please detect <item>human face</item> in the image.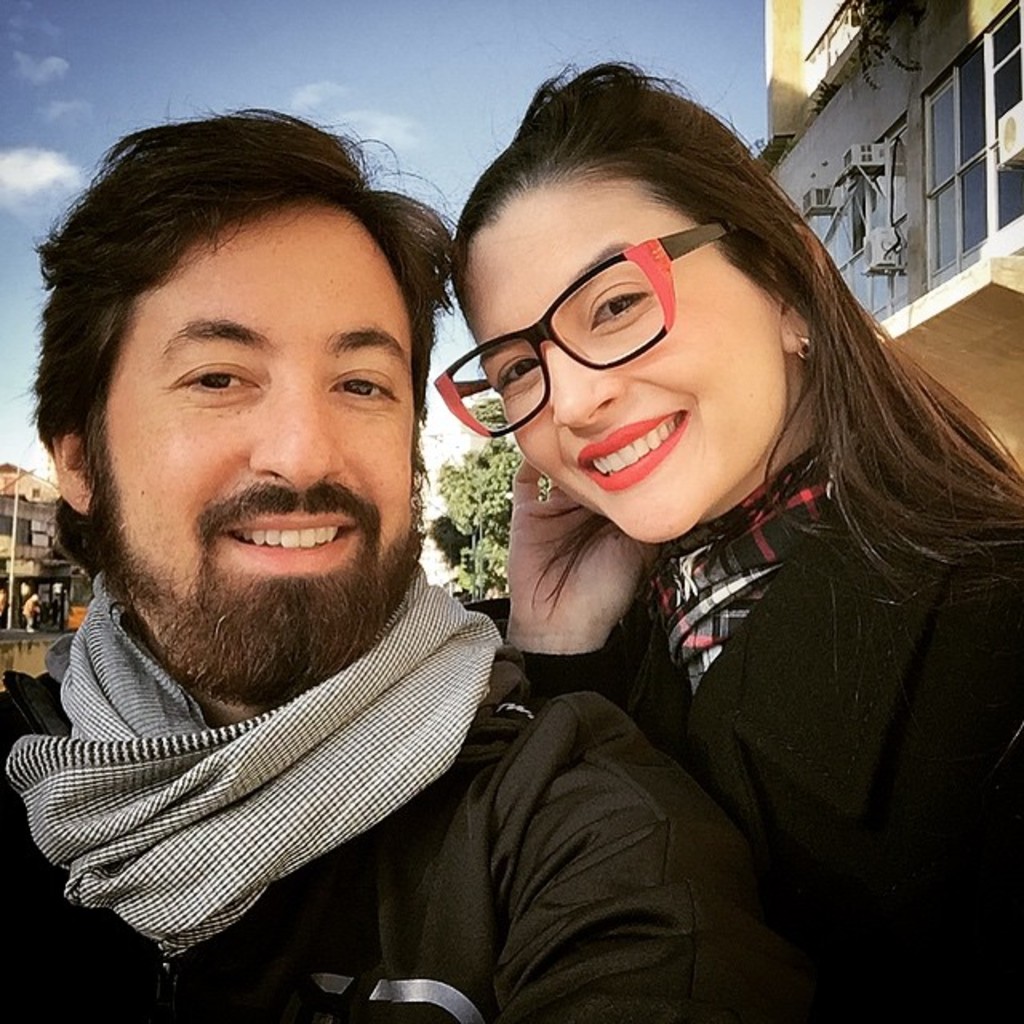
bbox=[459, 182, 781, 541].
